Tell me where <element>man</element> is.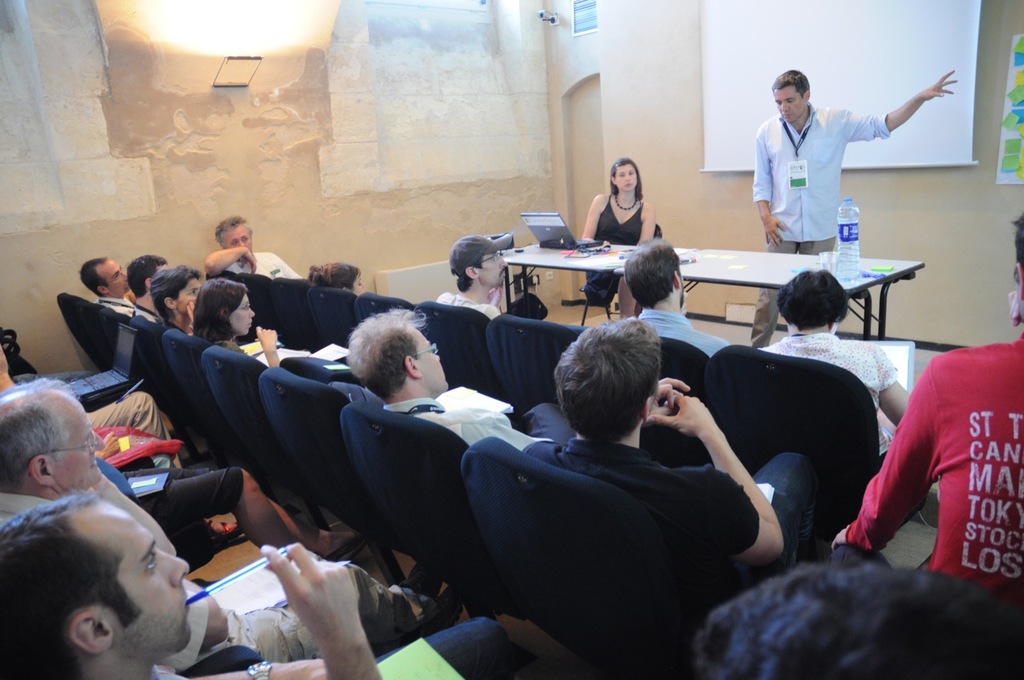
<element>man</element> is at (430,224,516,335).
